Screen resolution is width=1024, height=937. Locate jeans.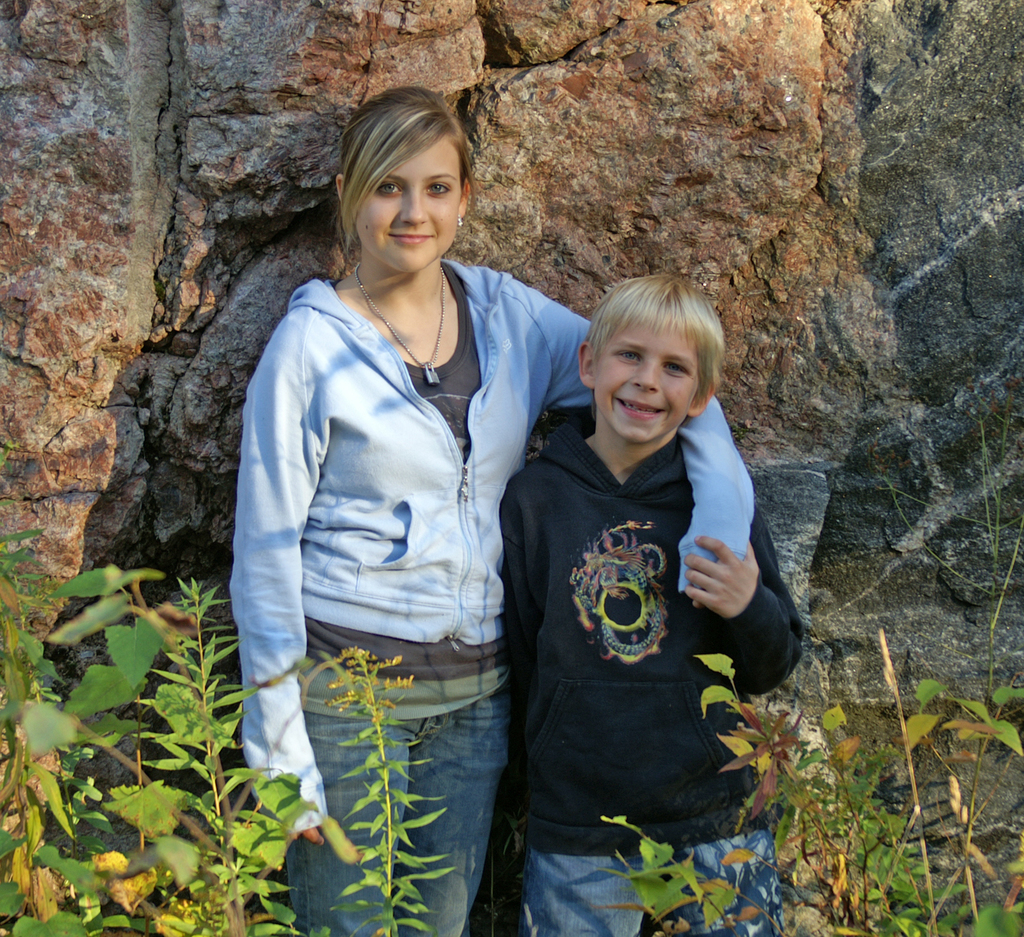
<bbox>525, 829, 774, 936</bbox>.
